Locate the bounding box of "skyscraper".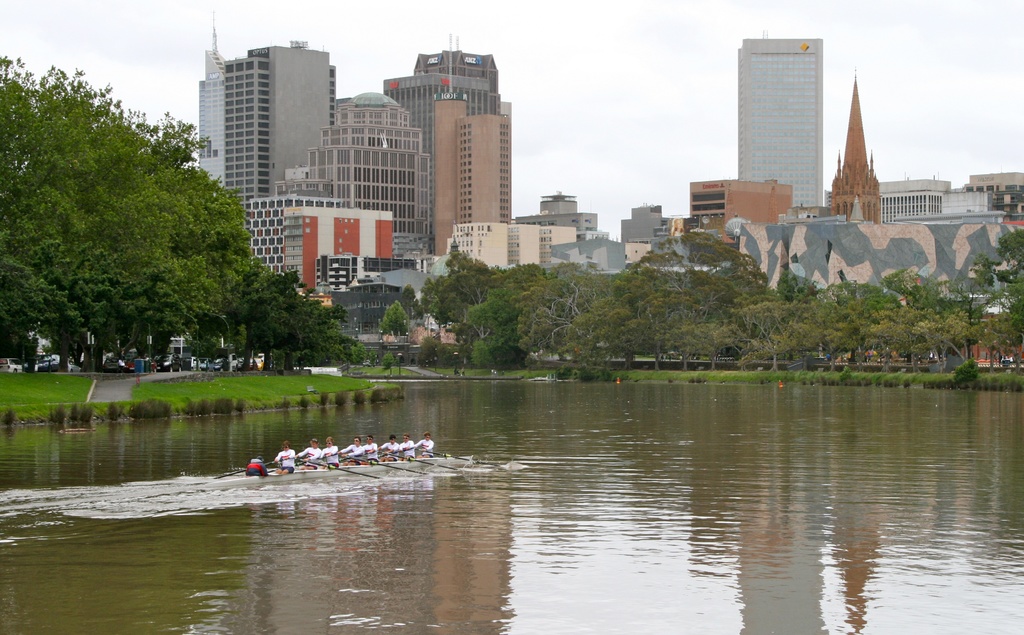
Bounding box: Rect(739, 37, 823, 211).
